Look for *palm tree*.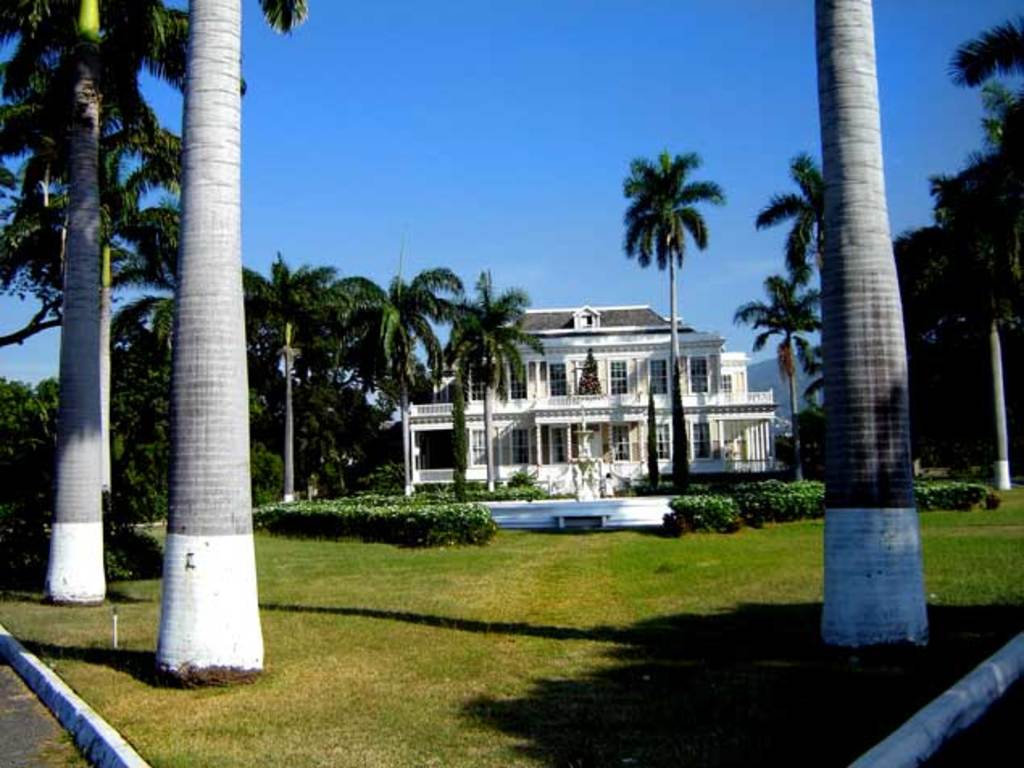
Found: [13, 73, 92, 494].
